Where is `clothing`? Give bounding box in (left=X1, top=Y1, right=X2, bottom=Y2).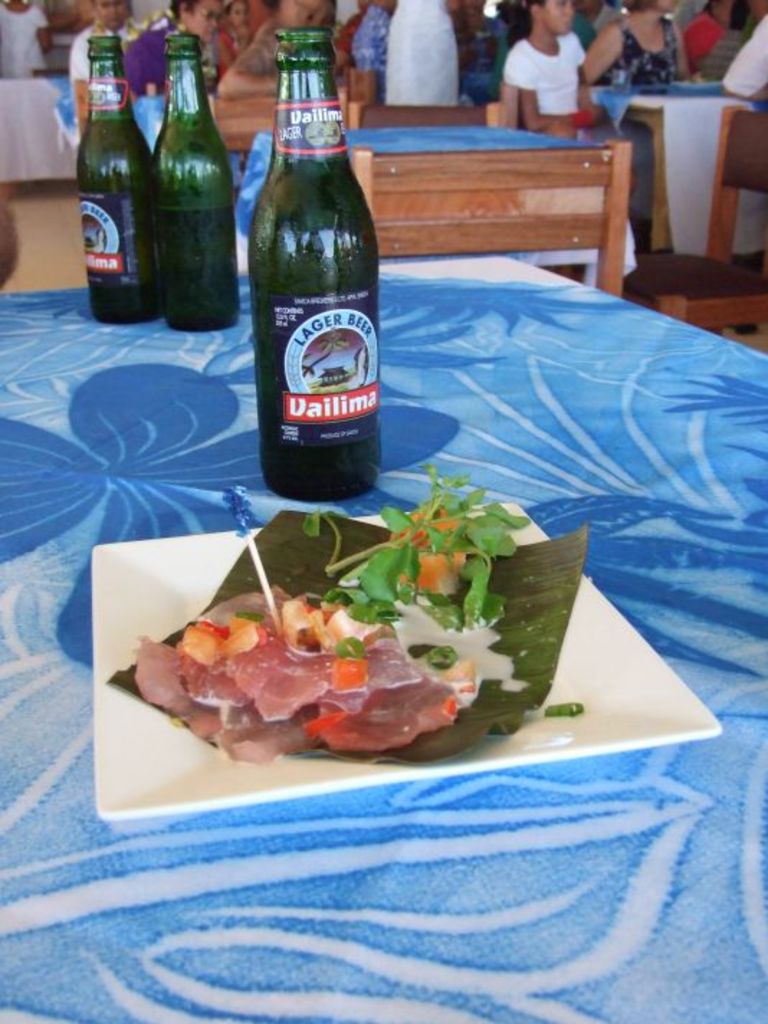
(left=722, top=9, right=767, bottom=95).
